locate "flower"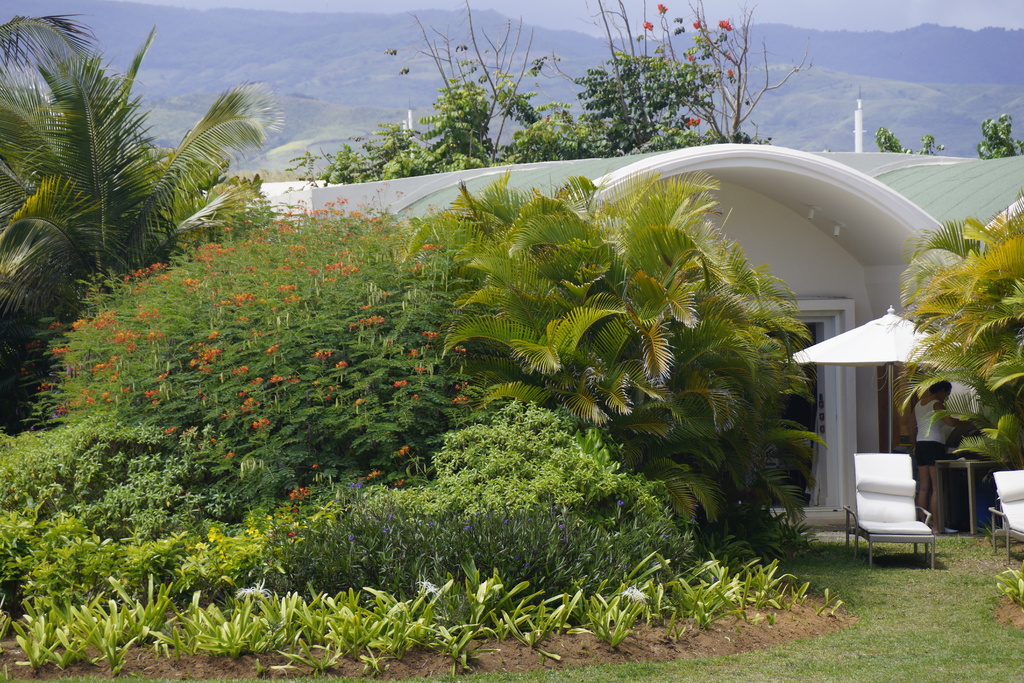
crop(243, 394, 261, 413)
